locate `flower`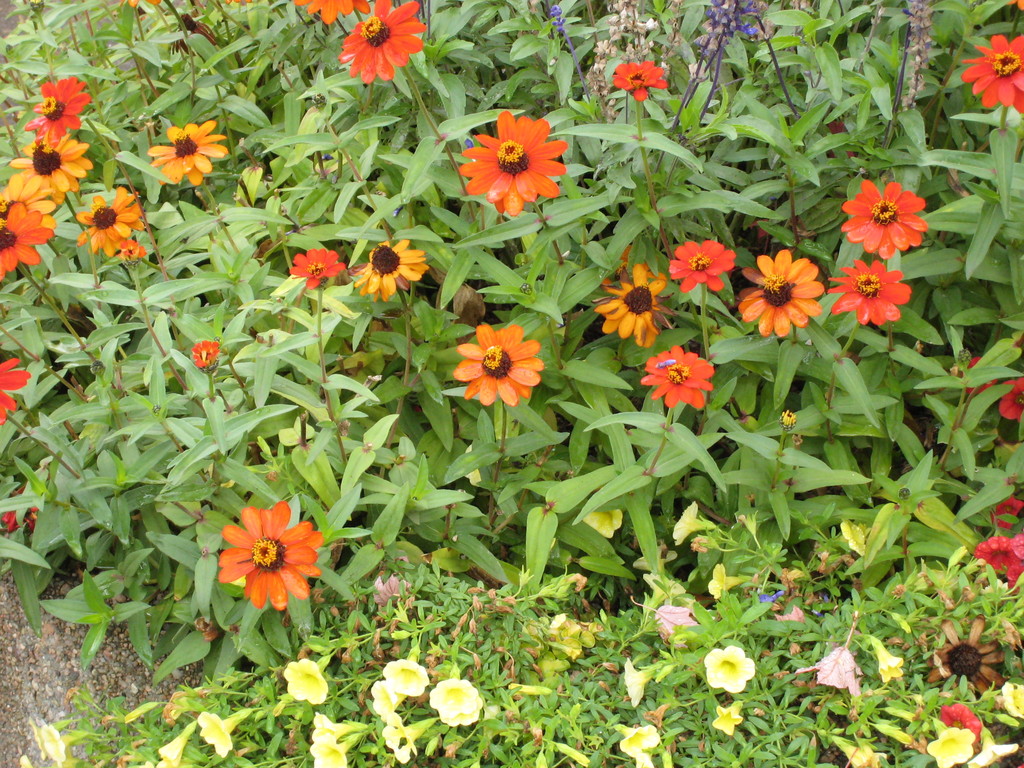
locate(838, 182, 925, 259)
